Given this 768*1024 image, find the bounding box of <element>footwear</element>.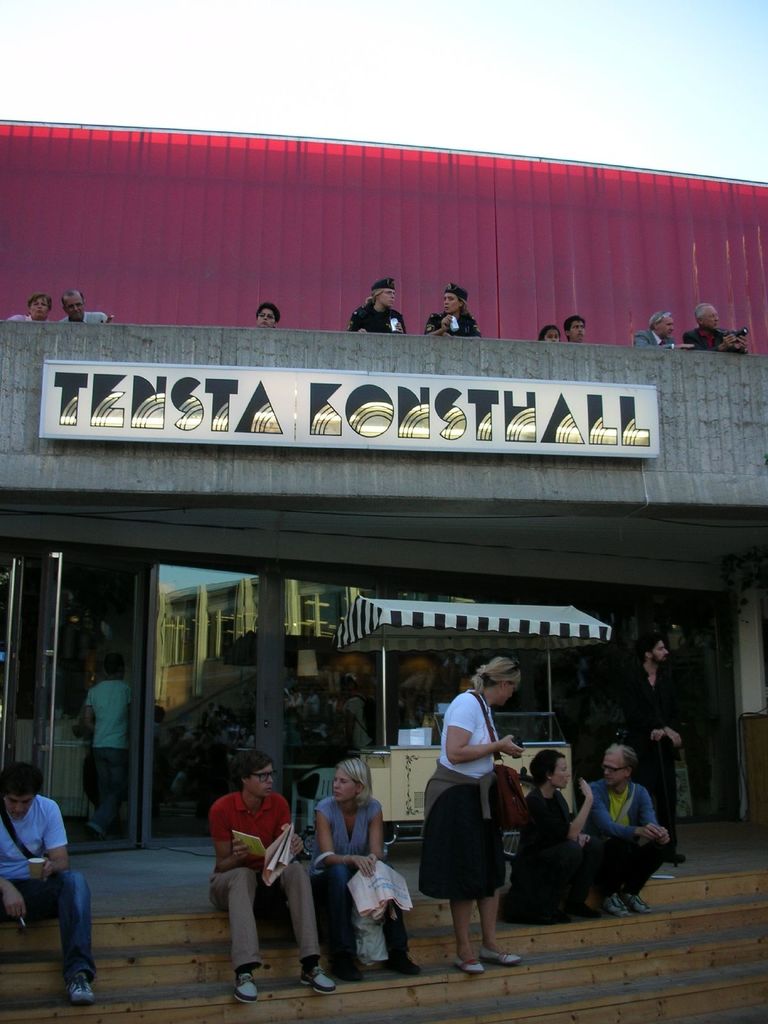
(483, 944, 523, 967).
